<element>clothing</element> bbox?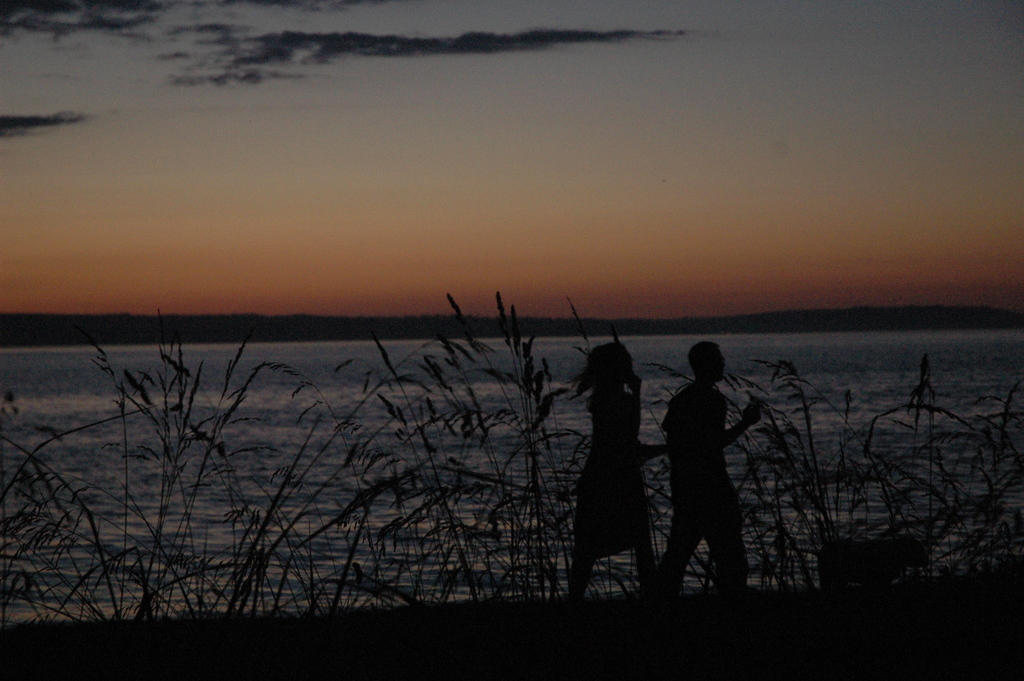
{"left": 659, "top": 382, "right": 744, "bottom": 600}
